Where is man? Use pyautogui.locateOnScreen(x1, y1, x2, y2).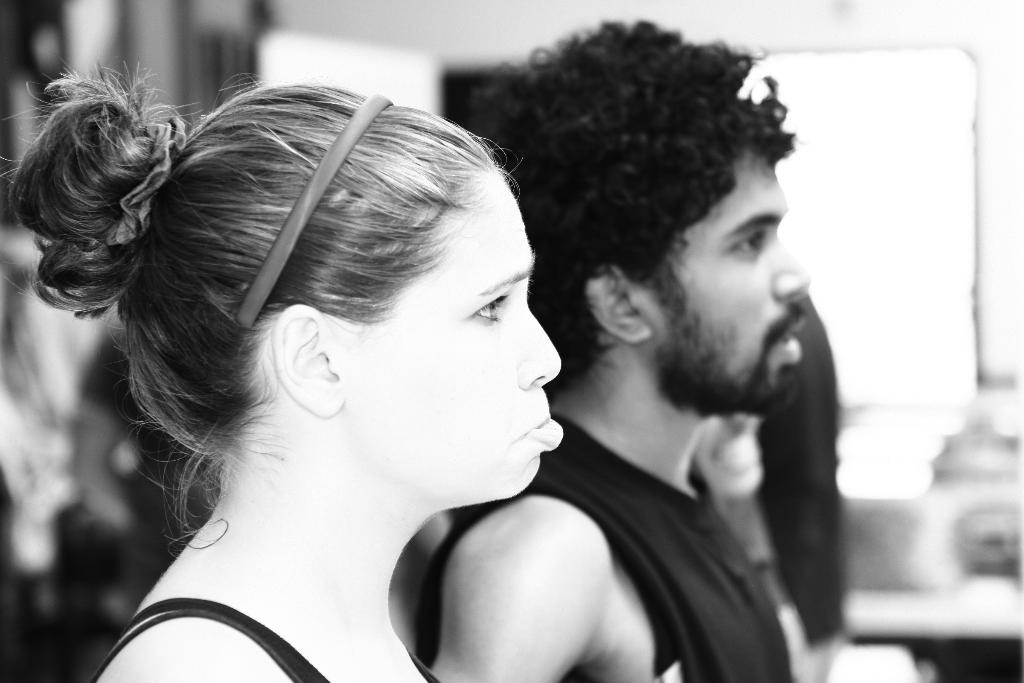
pyautogui.locateOnScreen(368, 58, 922, 682).
